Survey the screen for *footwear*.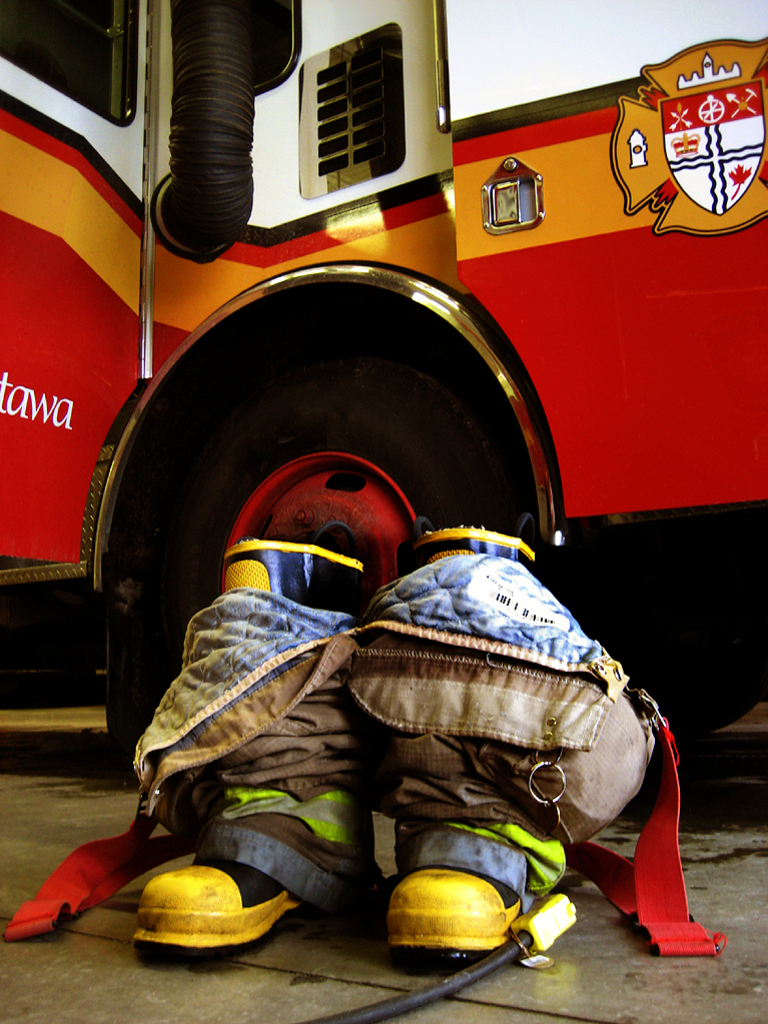
Survey found: select_region(386, 817, 537, 961).
